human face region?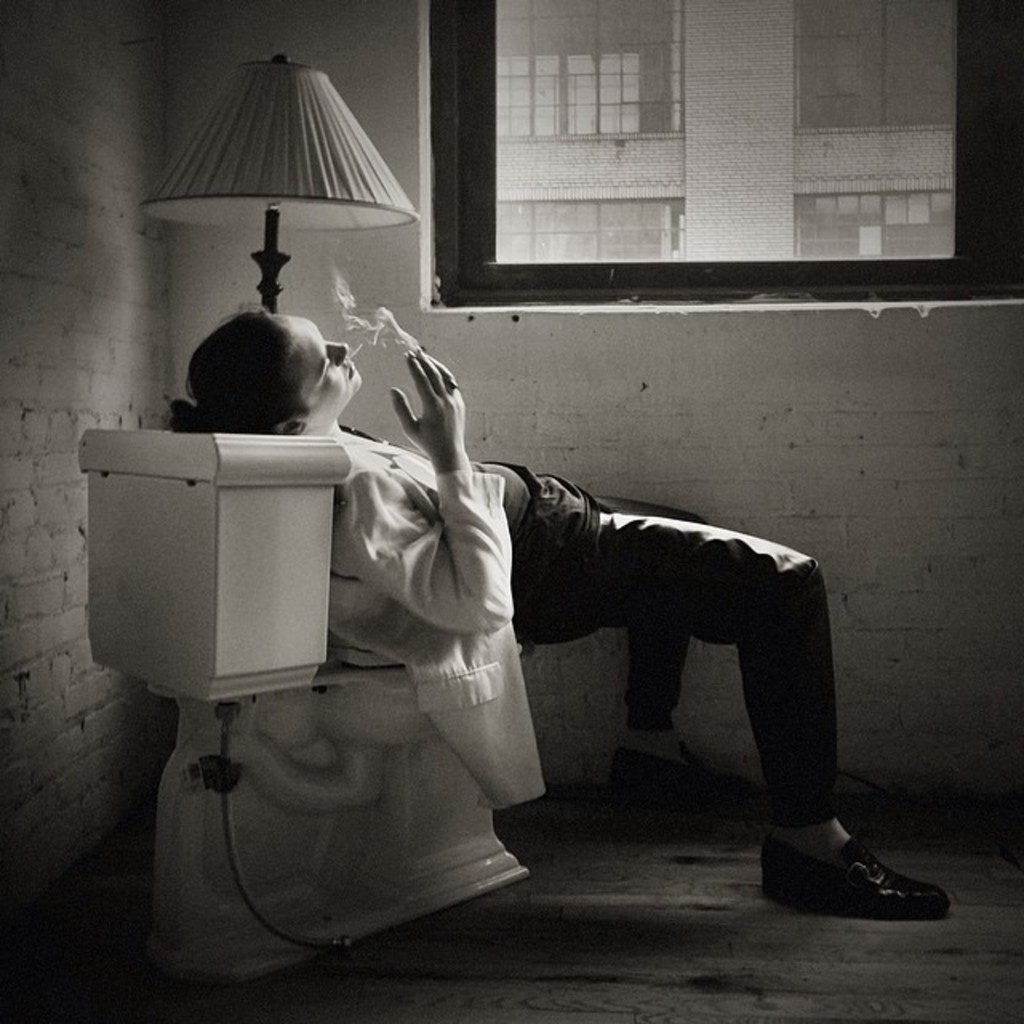
crop(259, 317, 363, 408)
